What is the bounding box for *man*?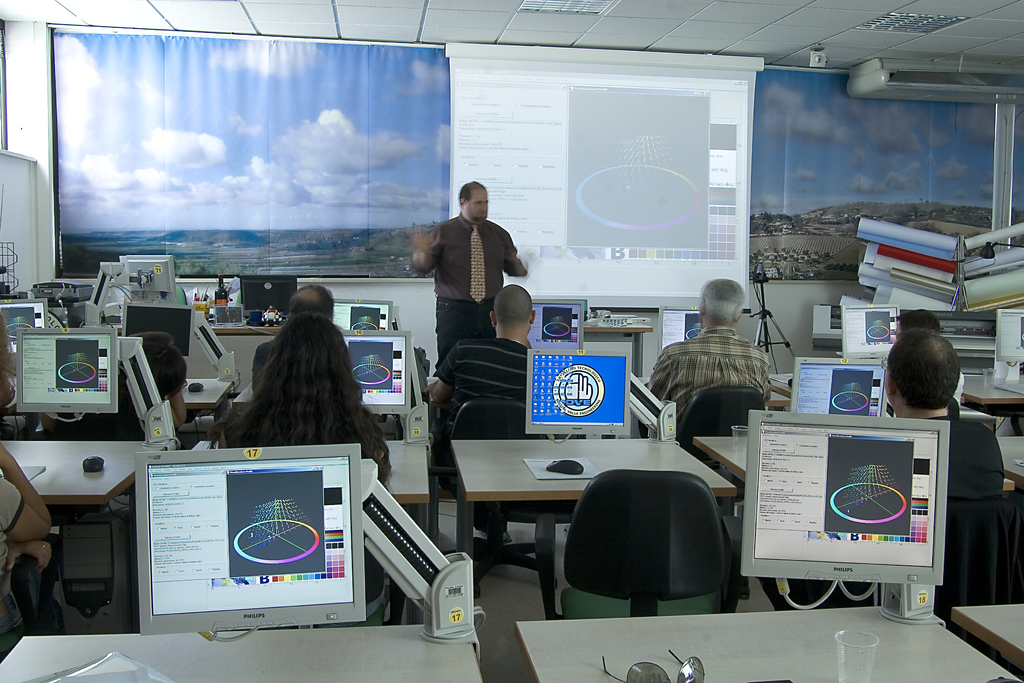
414 180 527 393.
